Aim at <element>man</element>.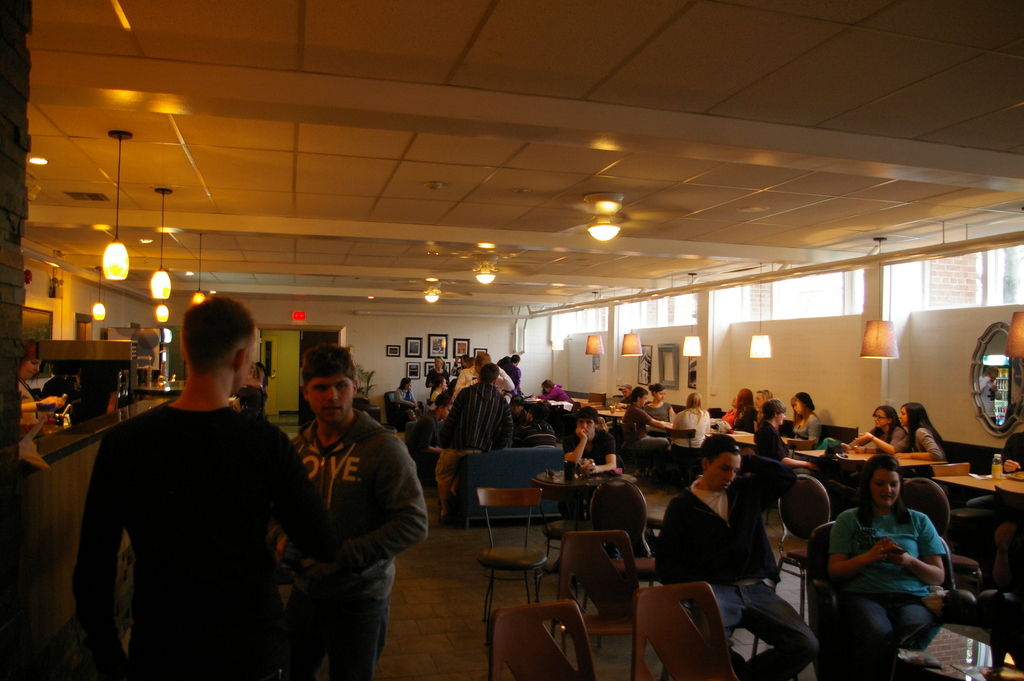
Aimed at <box>621,385,675,480</box>.
